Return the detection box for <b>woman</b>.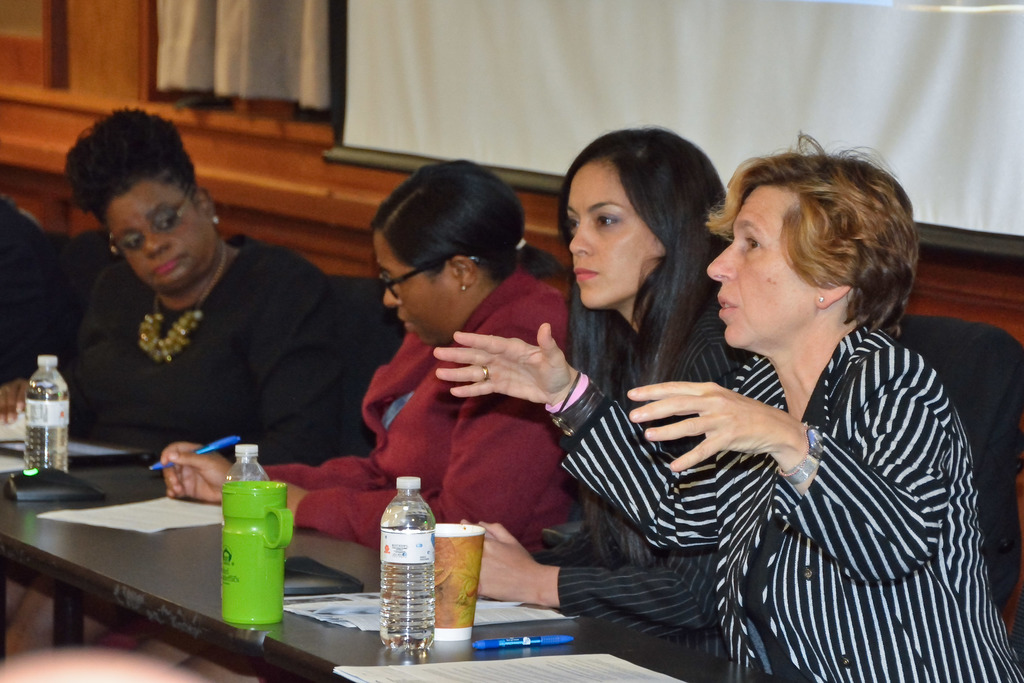
Rect(154, 159, 573, 554).
